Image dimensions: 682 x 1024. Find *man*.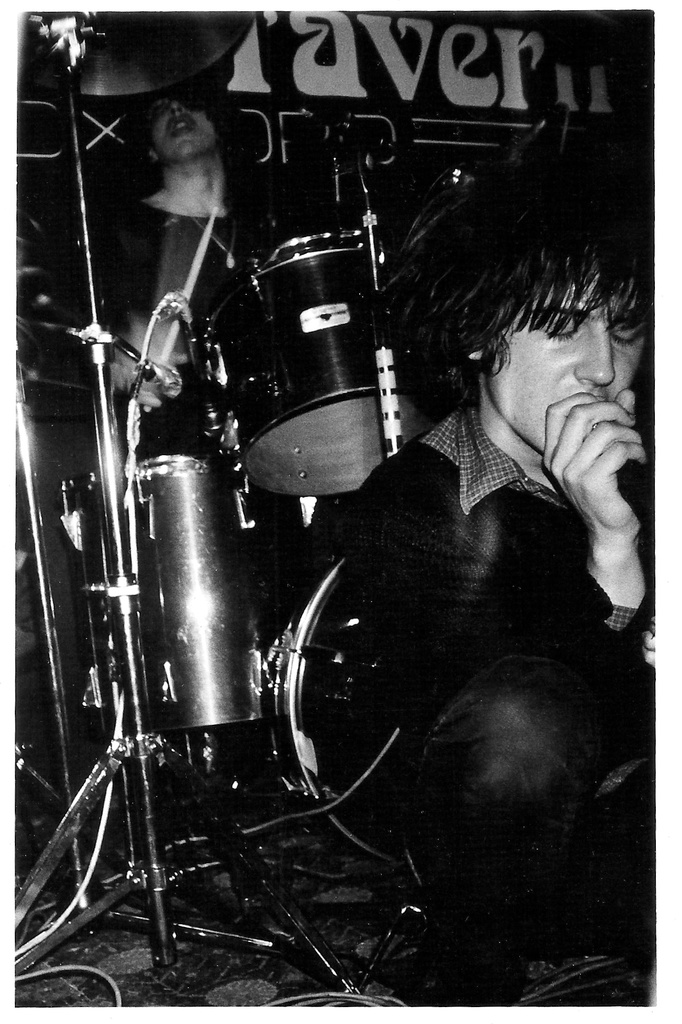
{"left": 320, "top": 192, "right": 659, "bottom": 944}.
